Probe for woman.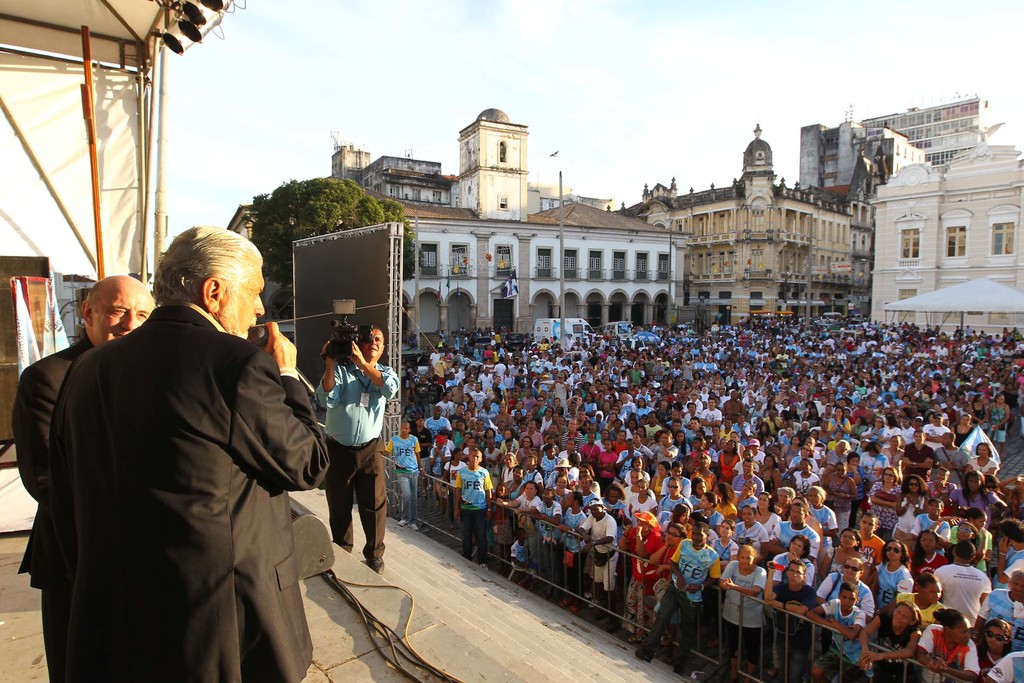
Probe result: locate(877, 468, 905, 534).
